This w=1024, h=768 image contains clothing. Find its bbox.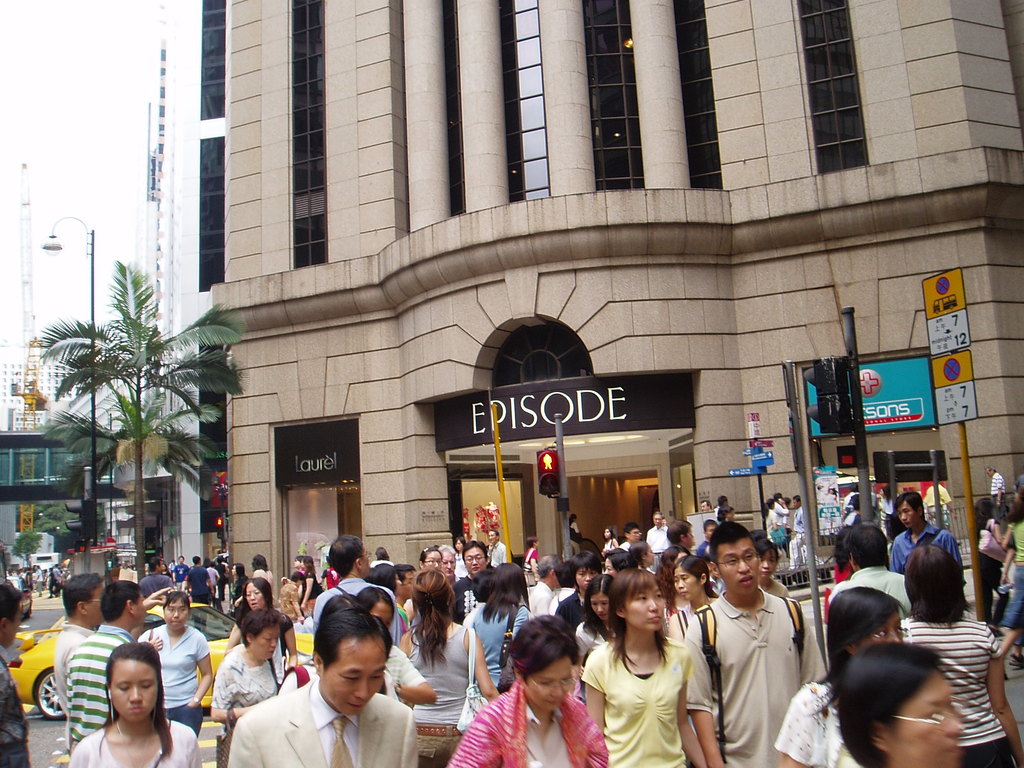
region(764, 509, 776, 547).
